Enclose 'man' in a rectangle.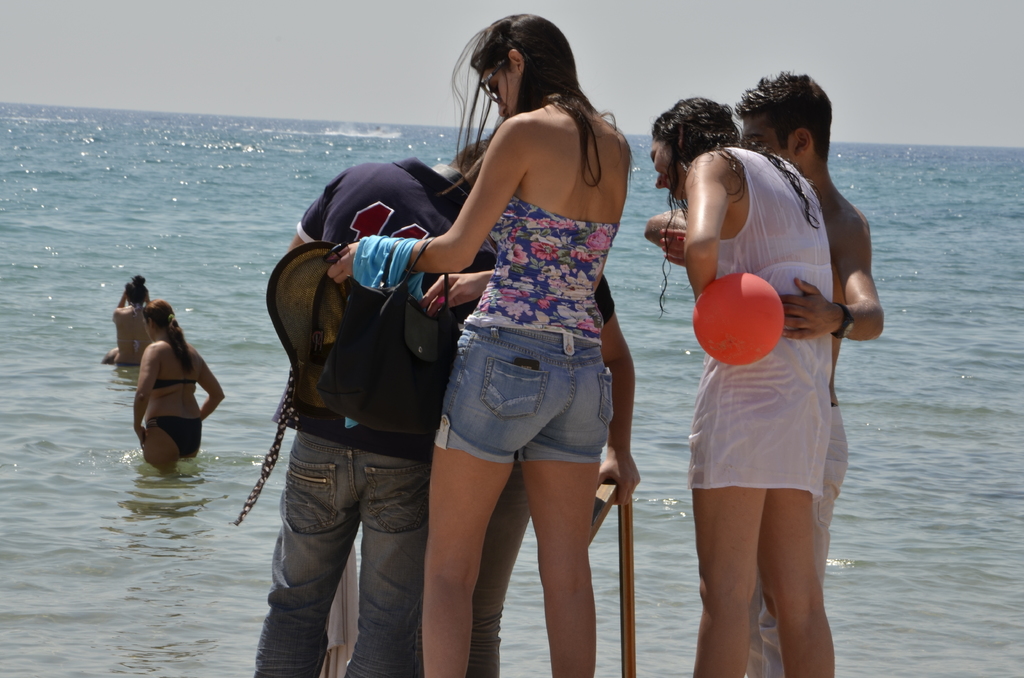
<bbox>242, 132, 466, 677</bbox>.
